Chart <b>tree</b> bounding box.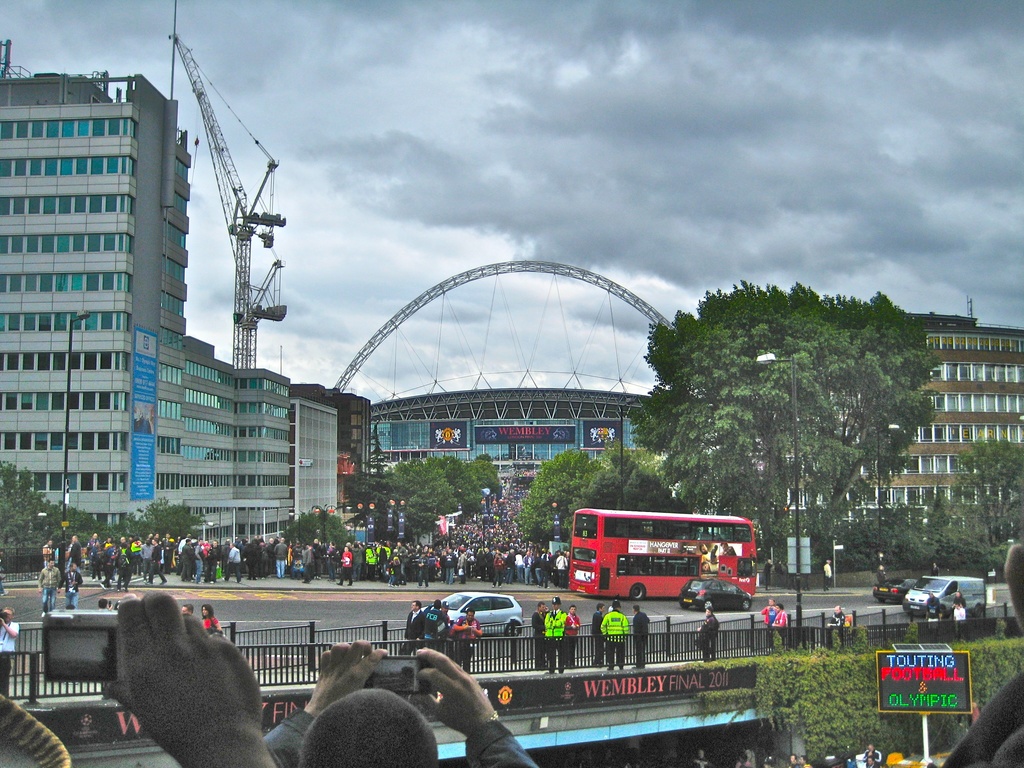
Charted: box=[115, 498, 212, 547].
